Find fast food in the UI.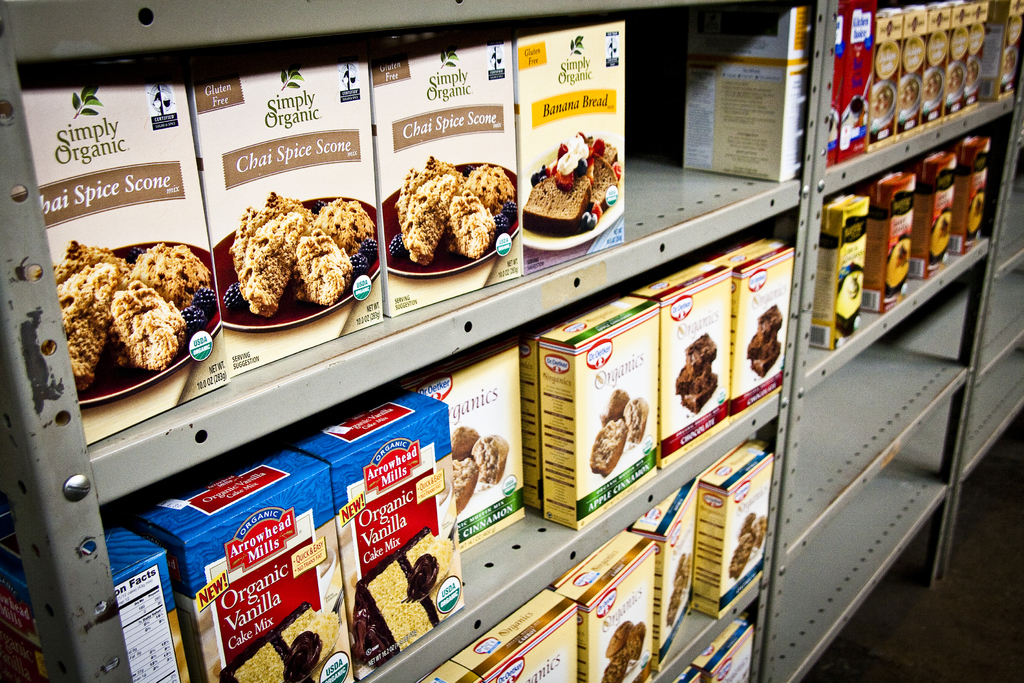
UI element at [x1=674, y1=366, x2=710, y2=389].
